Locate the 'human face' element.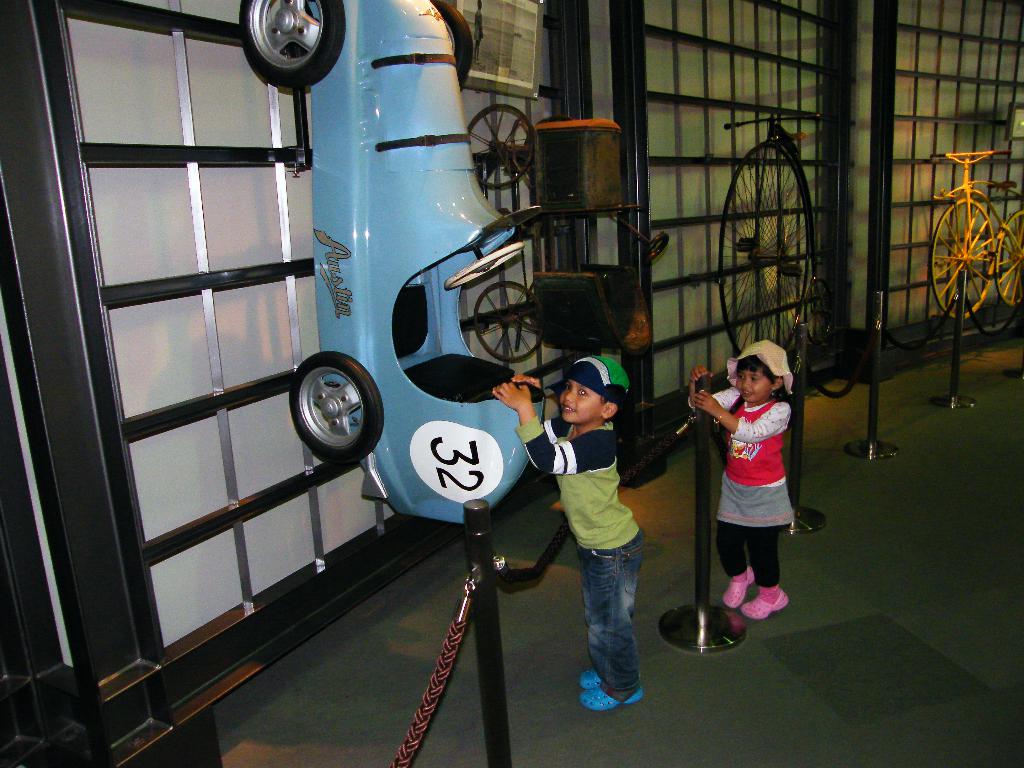
Element bbox: 558:379:599:426.
